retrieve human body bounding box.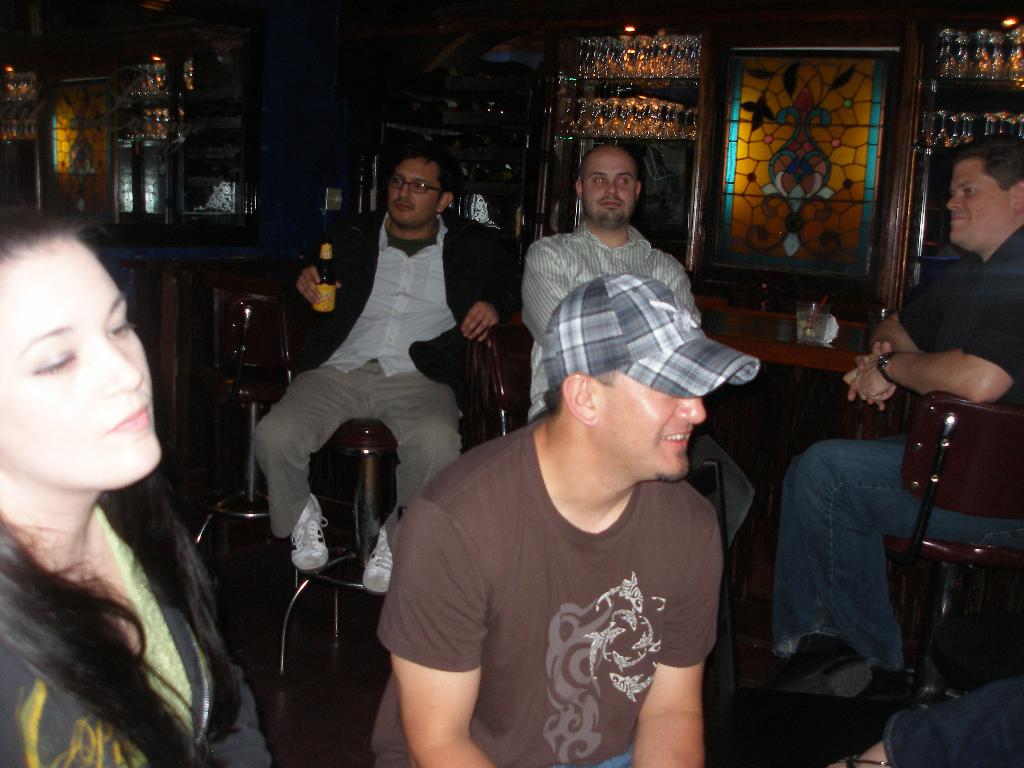
Bounding box: box(515, 147, 696, 421).
